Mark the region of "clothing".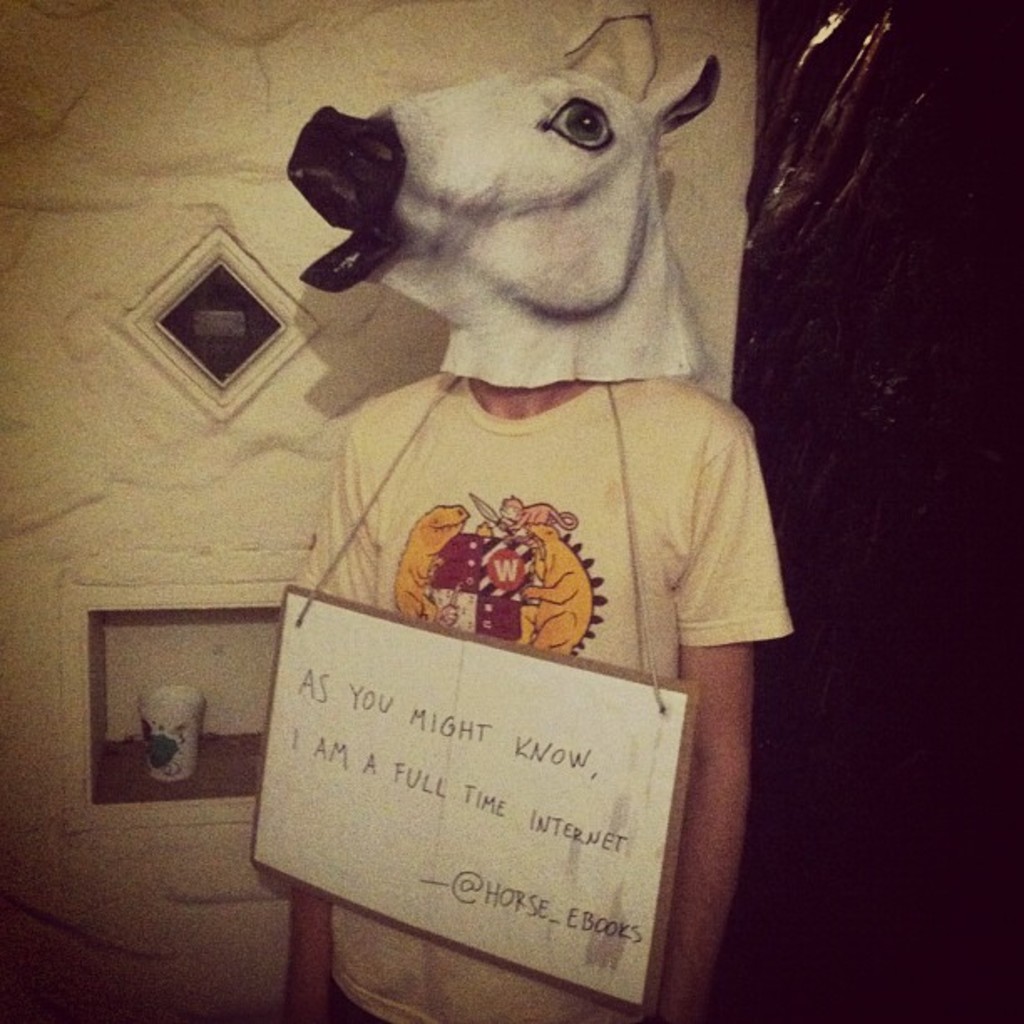
Region: l=253, t=308, r=781, b=892.
